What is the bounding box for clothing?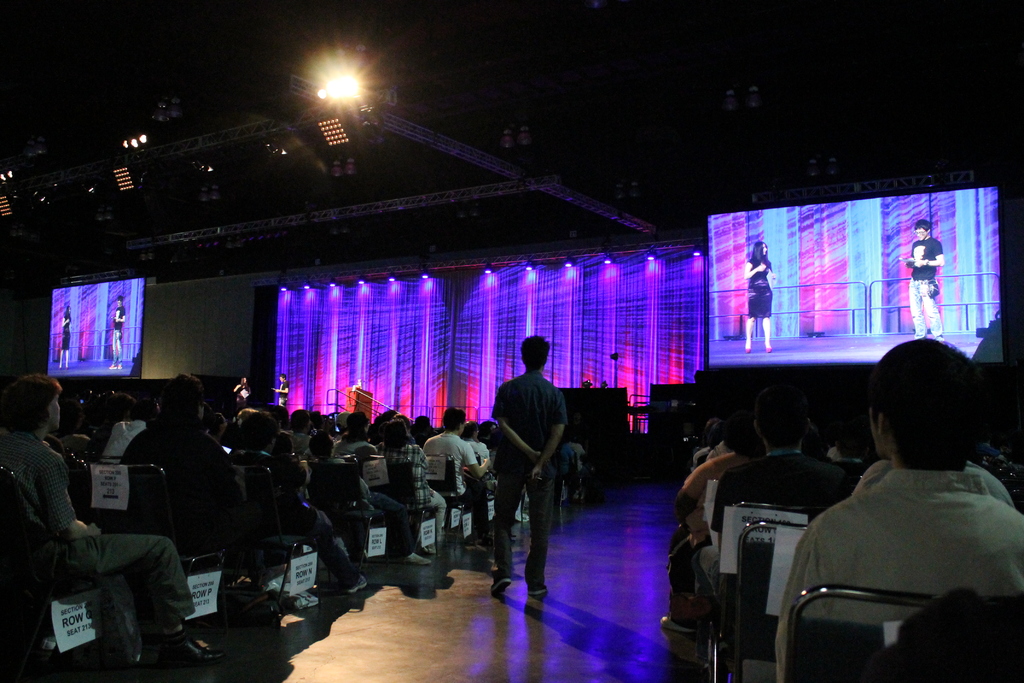
rect(750, 256, 775, 318).
